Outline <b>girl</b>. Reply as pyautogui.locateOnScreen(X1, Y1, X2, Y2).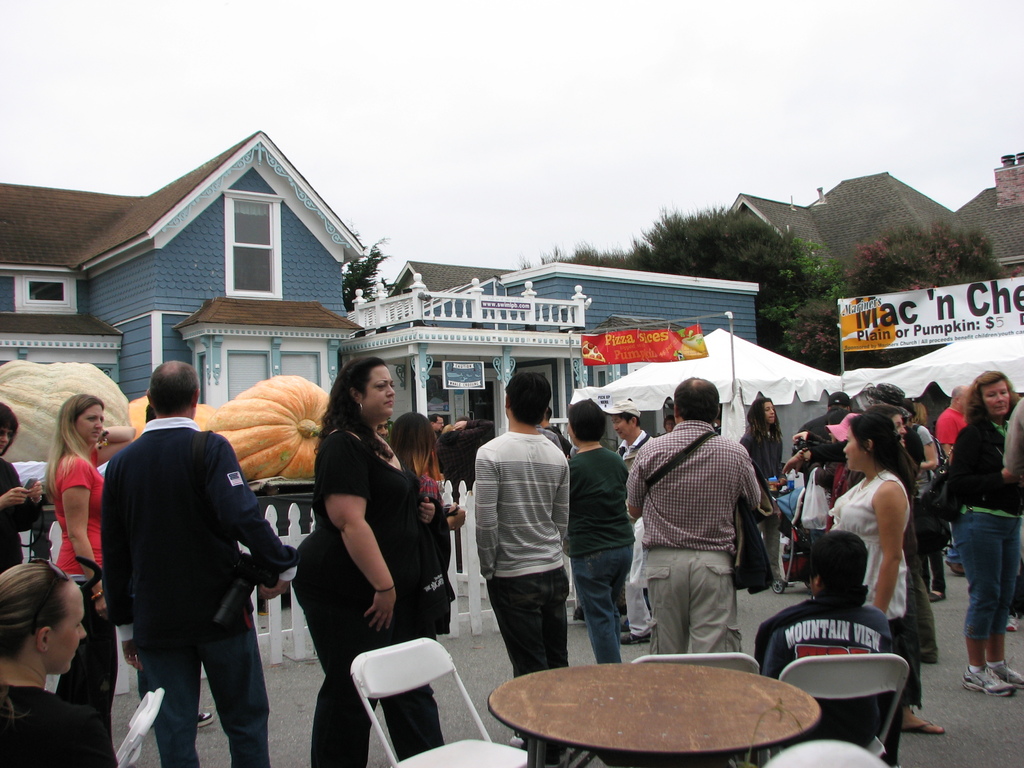
pyautogui.locateOnScreen(740, 394, 784, 579).
